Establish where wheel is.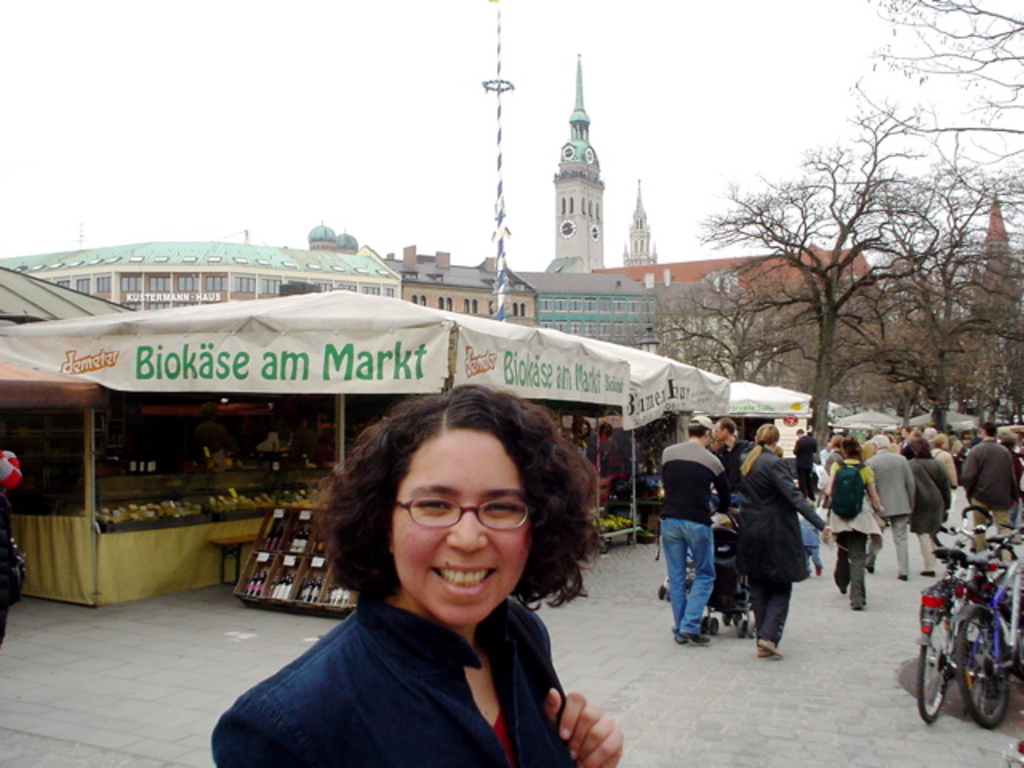
Established at 734/618/746/638.
